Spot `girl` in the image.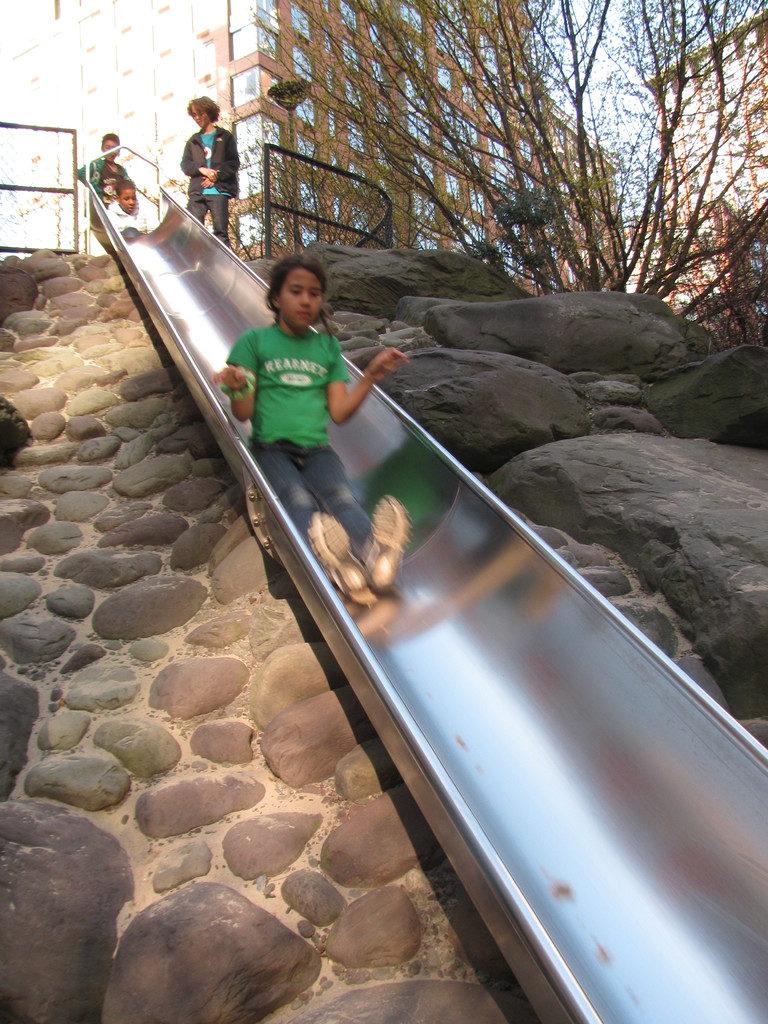
`girl` found at BBox(174, 86, 236, 241).
